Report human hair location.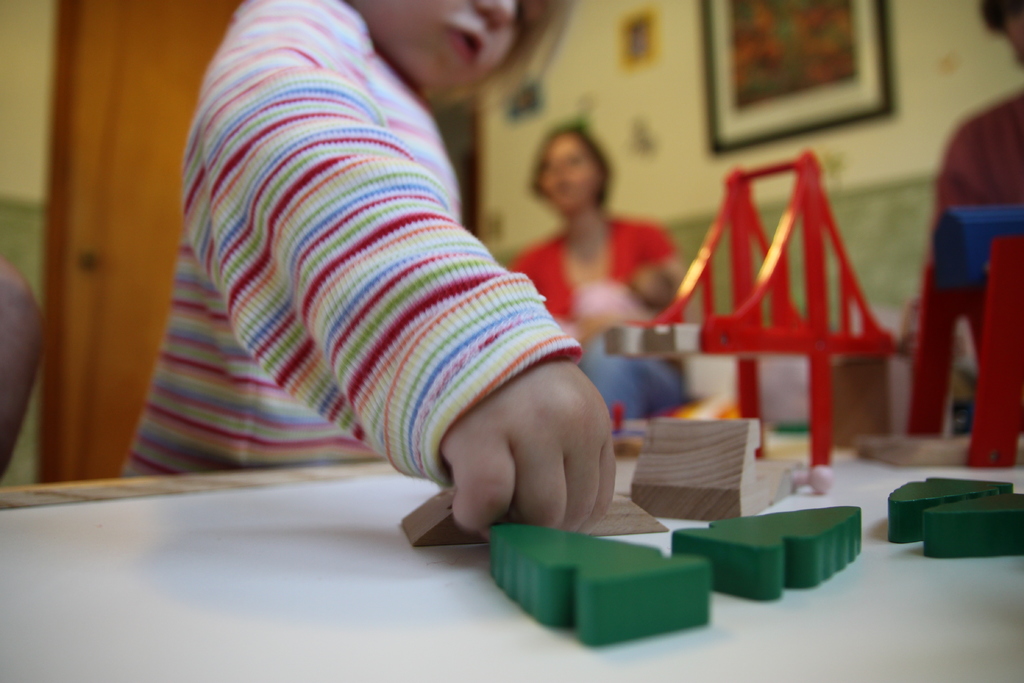
Report: left=536, top=129, right=615, bottom=208.
